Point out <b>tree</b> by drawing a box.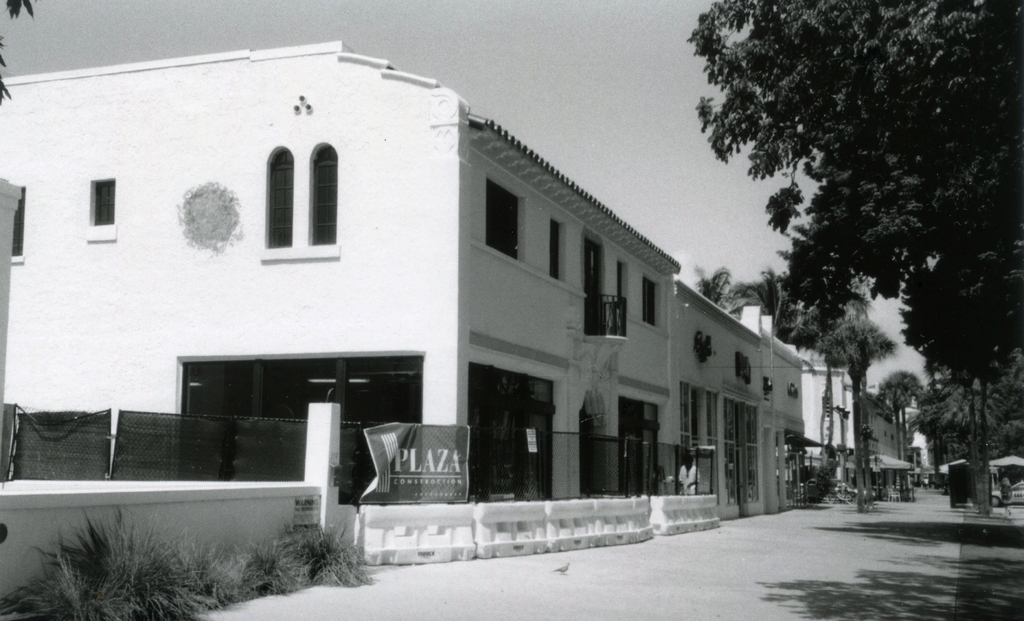
{"x1": 680, "y1": 15, "x2": 992, "y2": 406}.
